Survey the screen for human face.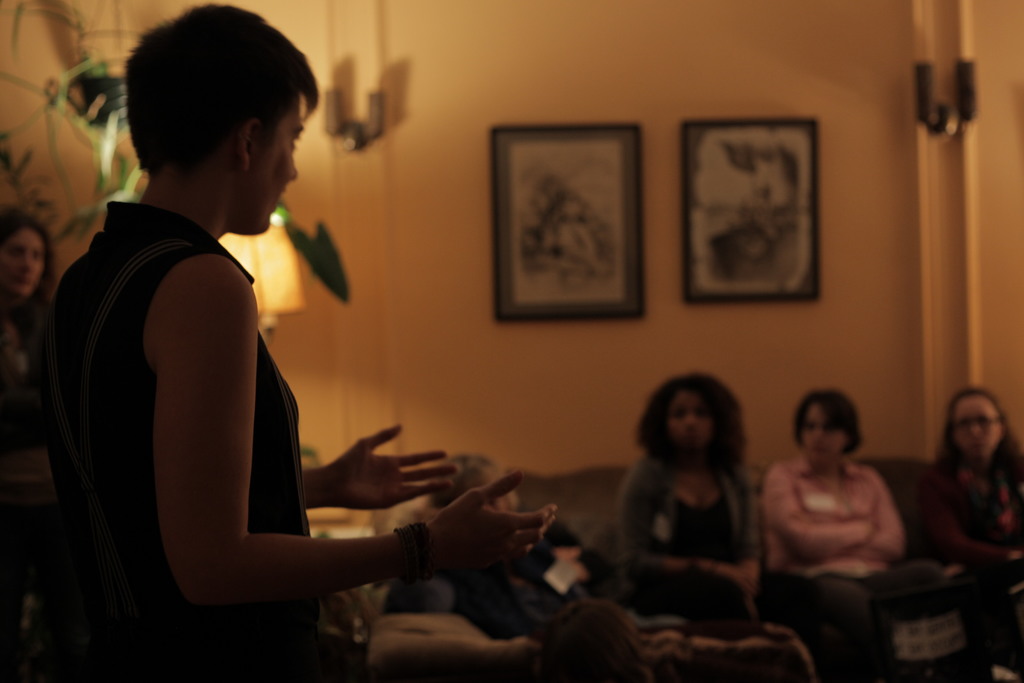
Survey found: locate(671, 391, 714, 454).
